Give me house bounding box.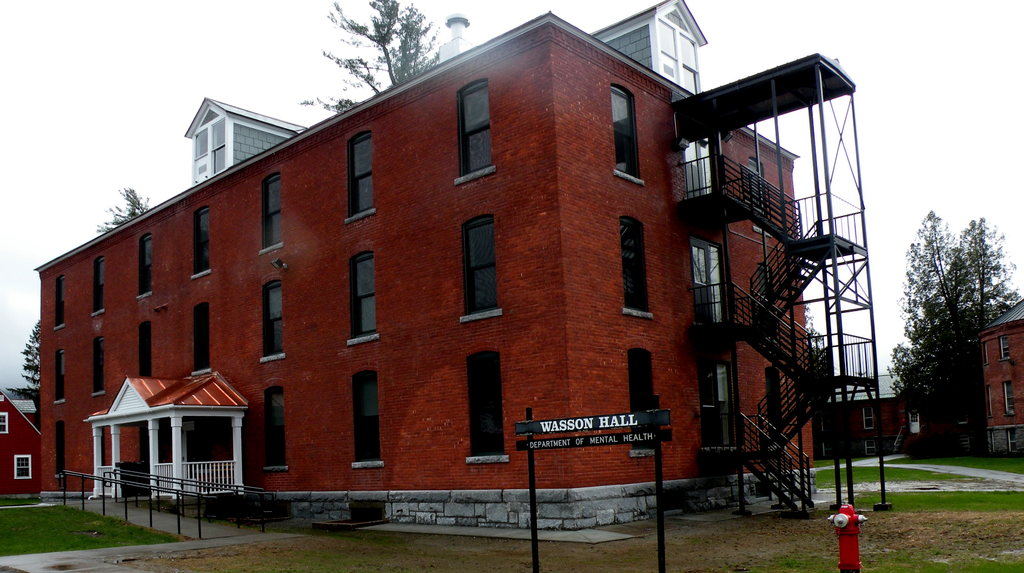
x1=813, y1=377, x2=910, y2=462.
